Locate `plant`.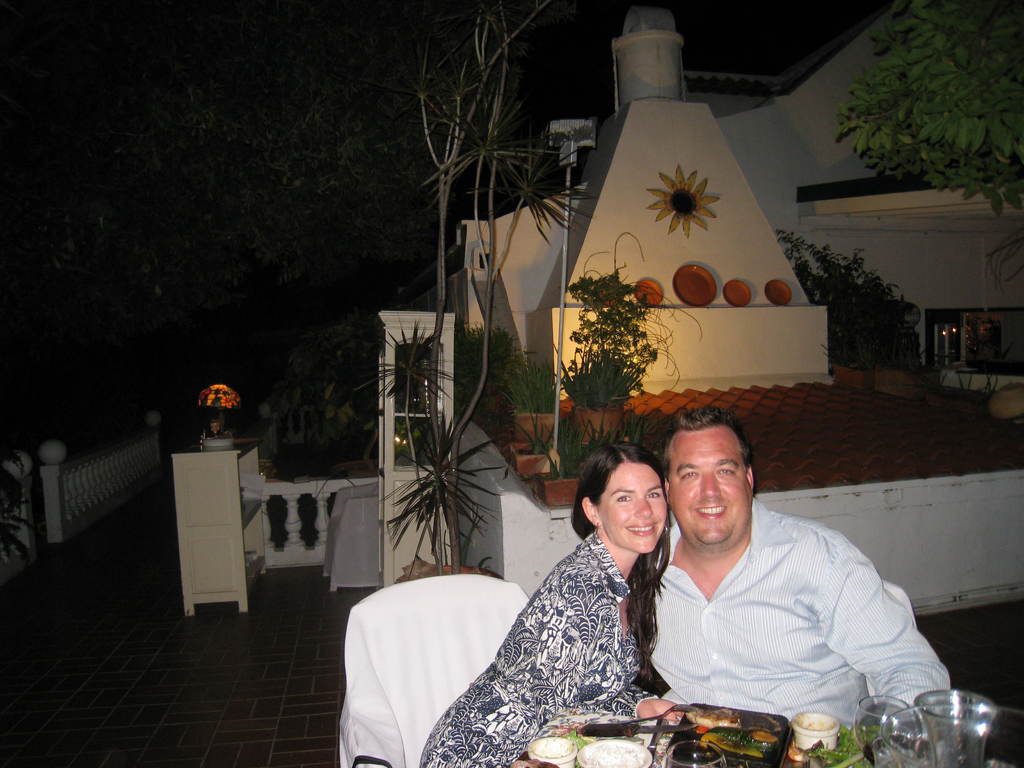
Bounding box: 0 444 31 569.
